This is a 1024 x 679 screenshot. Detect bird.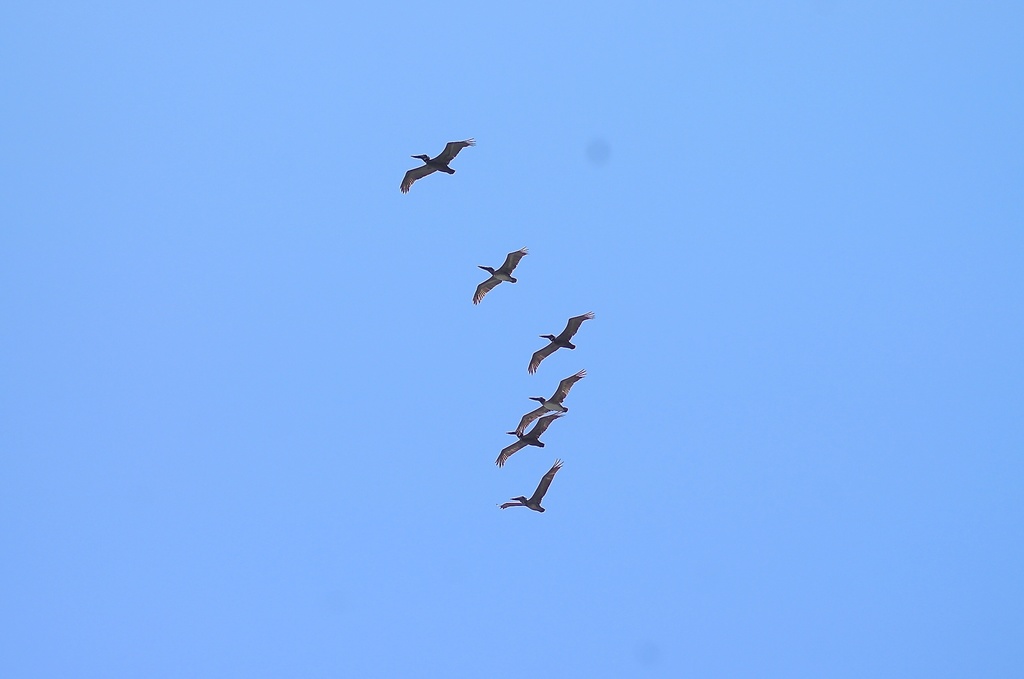
x1=469 y1=246 x2=525 y2=305.
